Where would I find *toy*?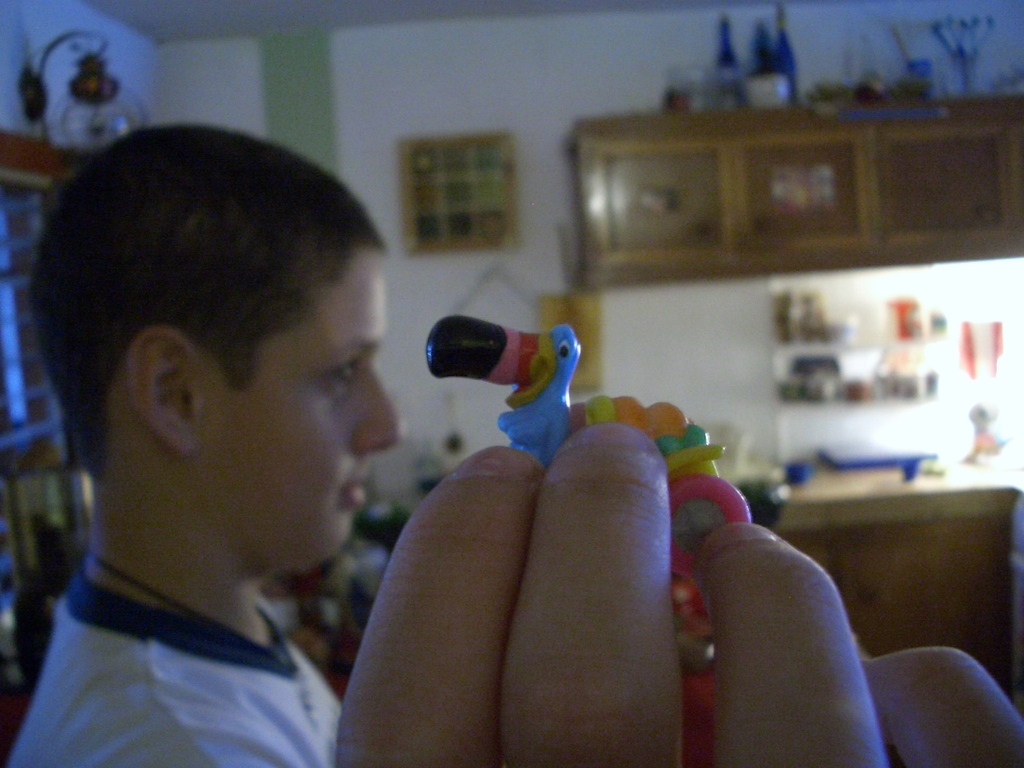
At BBox(586, 394, 750, 767).
